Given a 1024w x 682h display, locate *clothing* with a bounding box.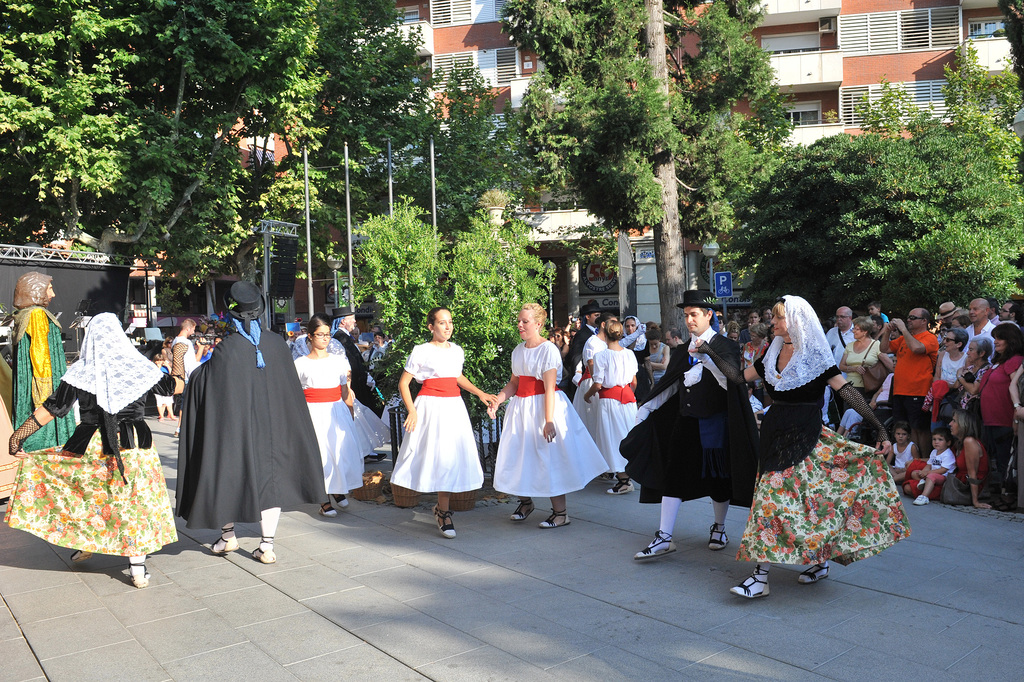
Located: [left=1, top=310, right=181, bottom=560].
